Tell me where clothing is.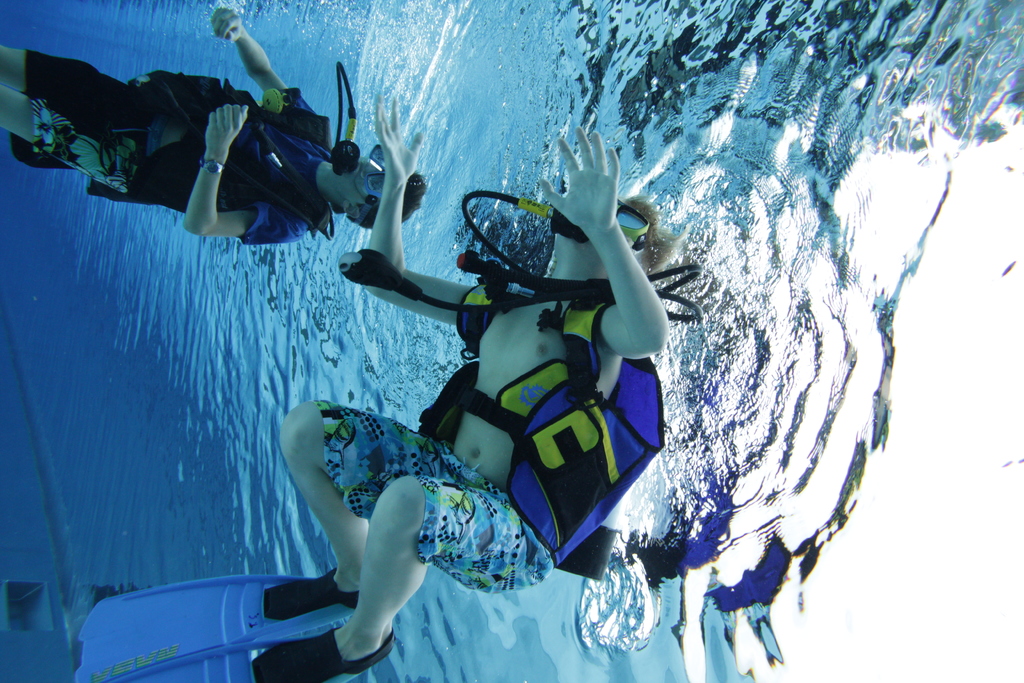
clothing is at 8:46:326:259.
